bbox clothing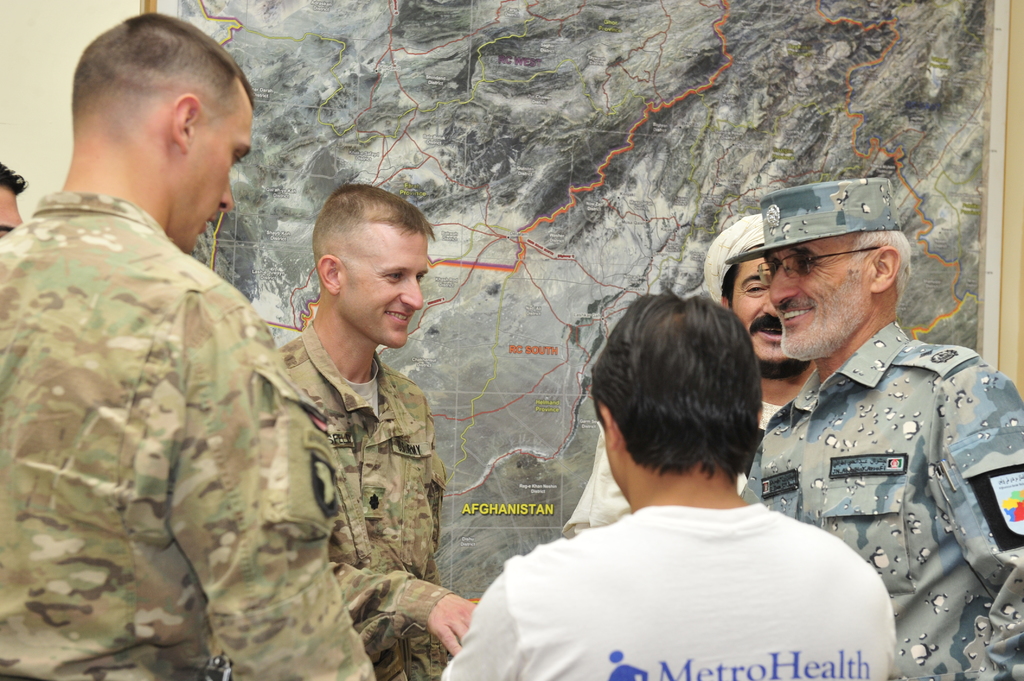
735/322/1023/680
